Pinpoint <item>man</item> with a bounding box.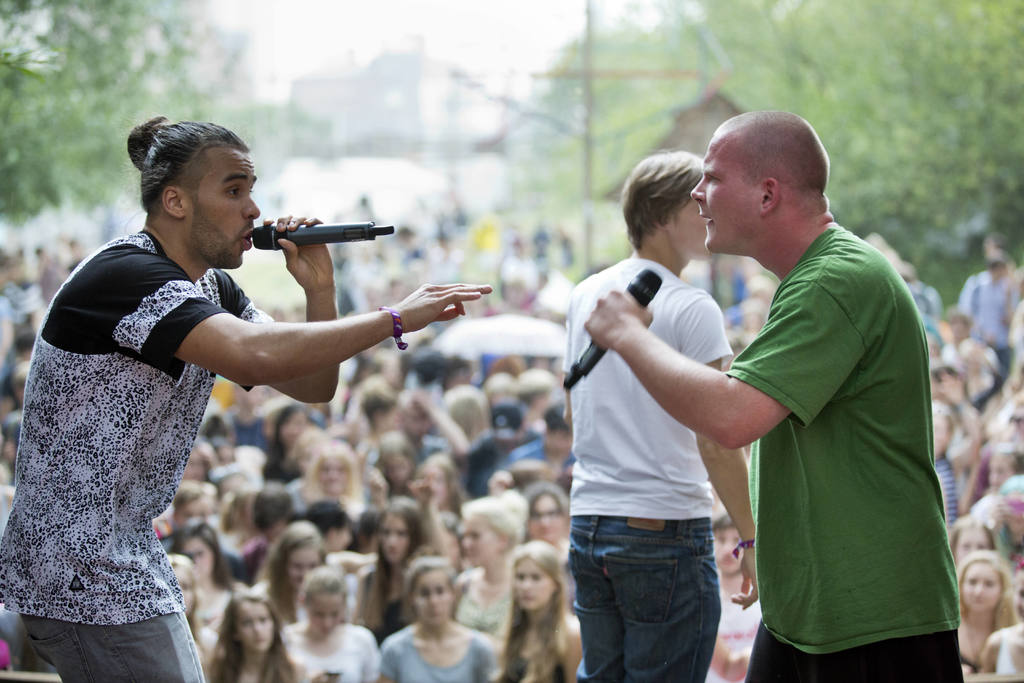
0 123 492 682.
